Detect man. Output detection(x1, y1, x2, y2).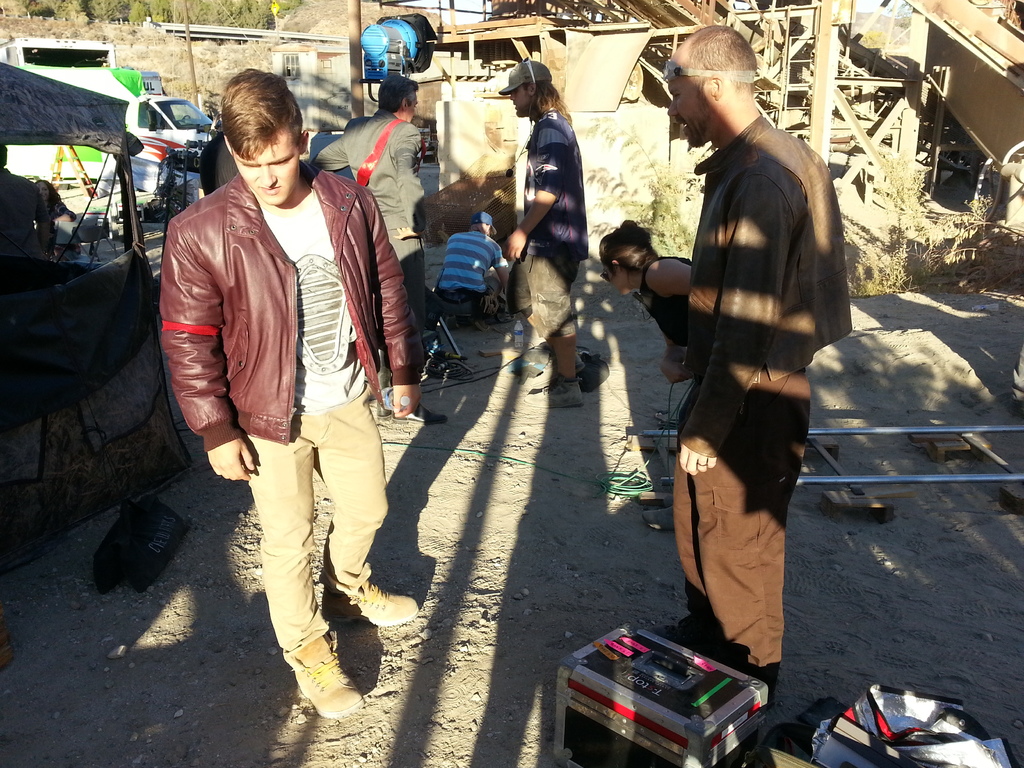
detection(509, 43, 598, 414).
